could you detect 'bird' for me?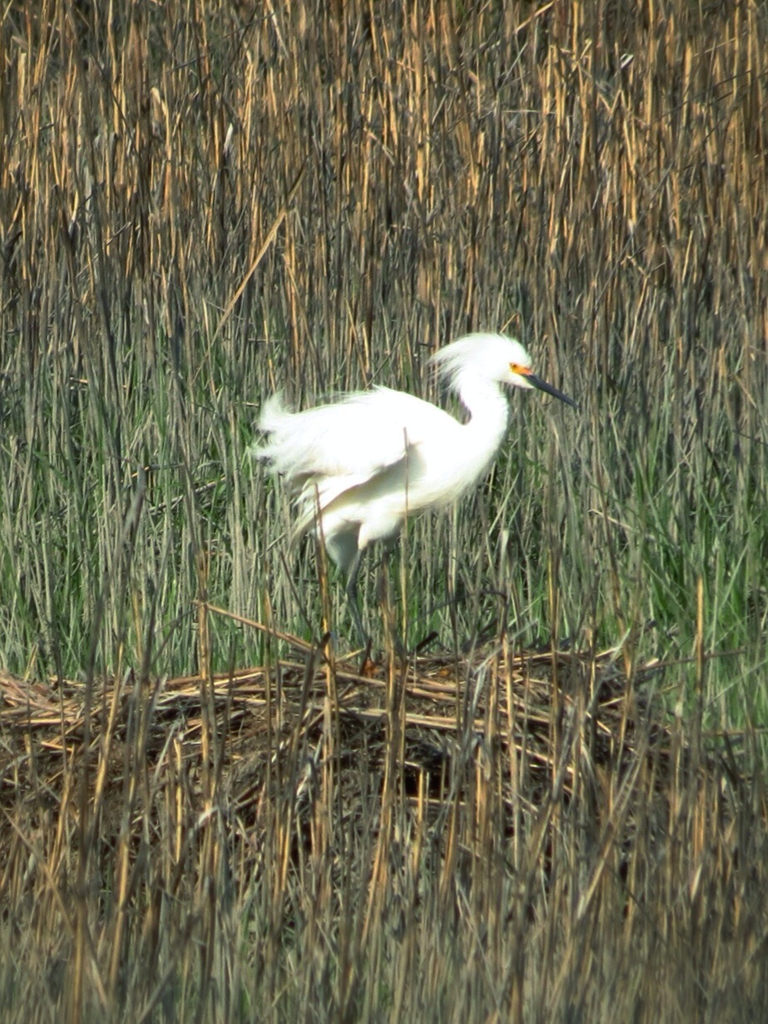
Detection result: (243, 333, 579, 608).
